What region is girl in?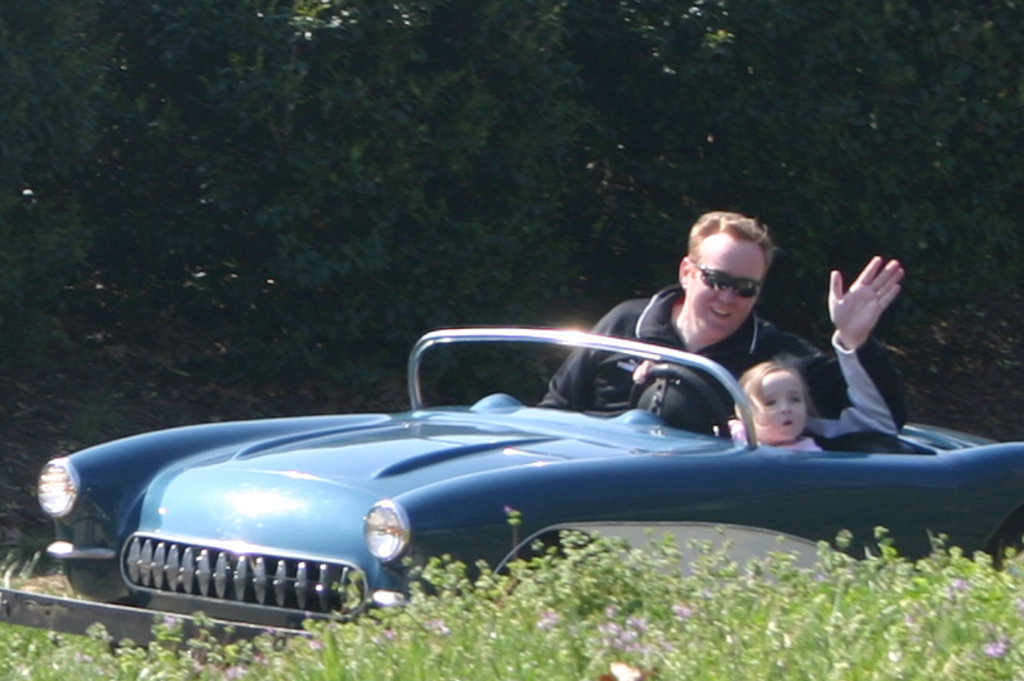
bbox(715, 359, 826, 453).
